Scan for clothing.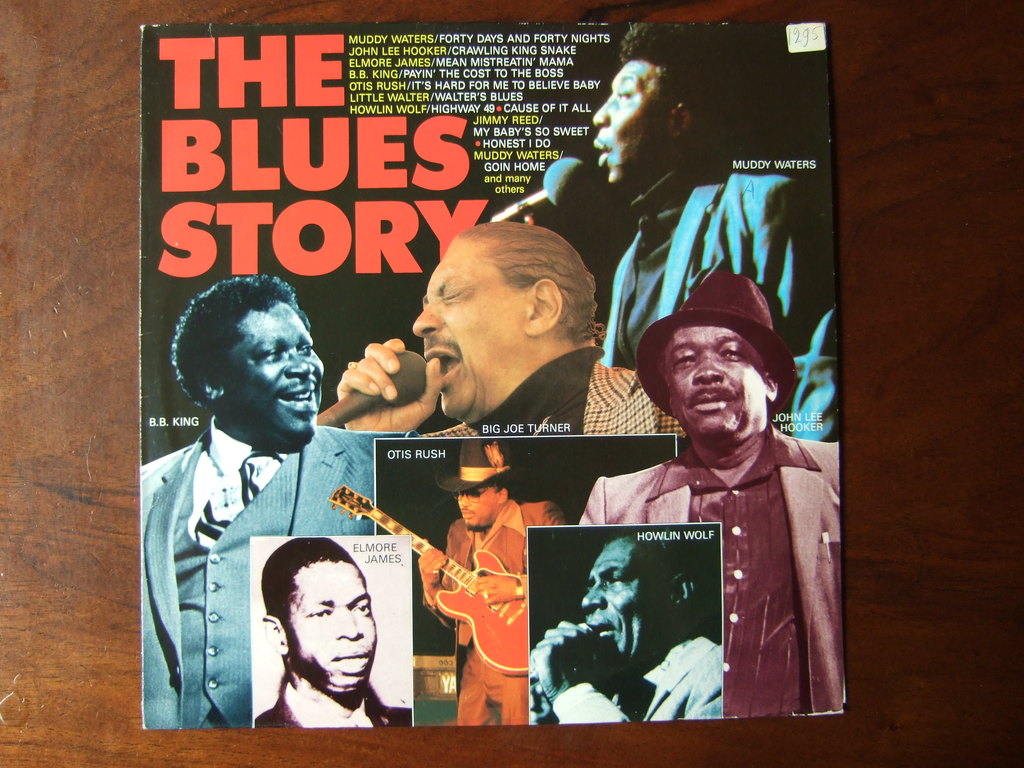
Scan result: box=[431, 497, 565, 725].
